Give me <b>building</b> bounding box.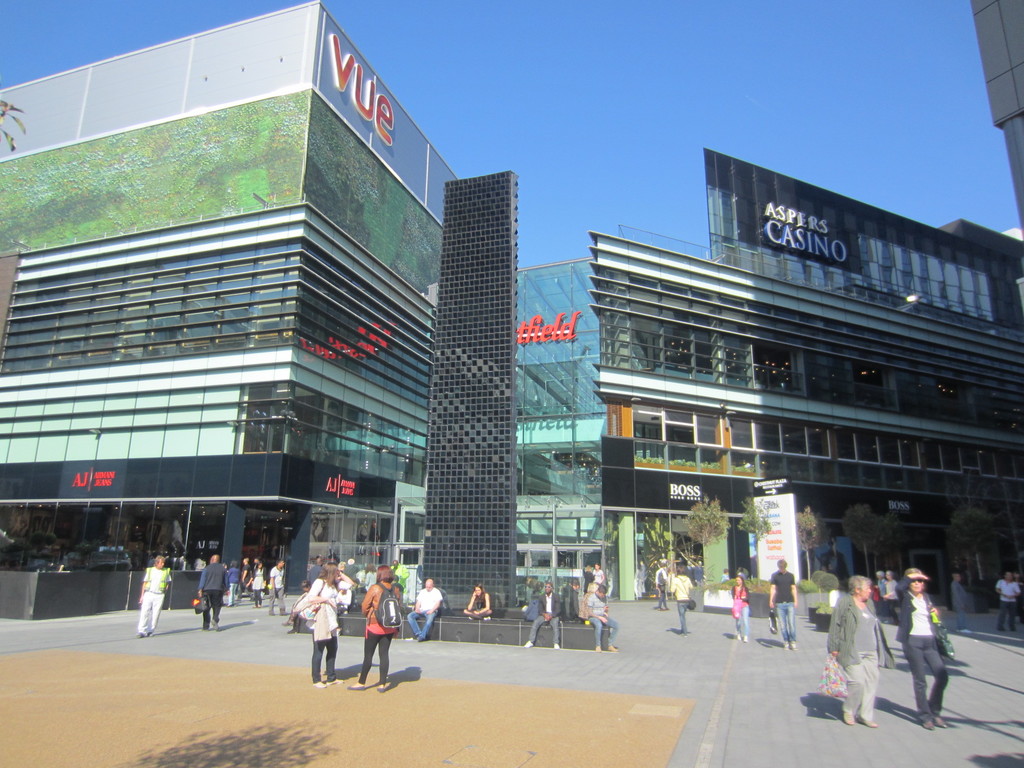
(x1=0, y1=0, x2=465, y2=604).
